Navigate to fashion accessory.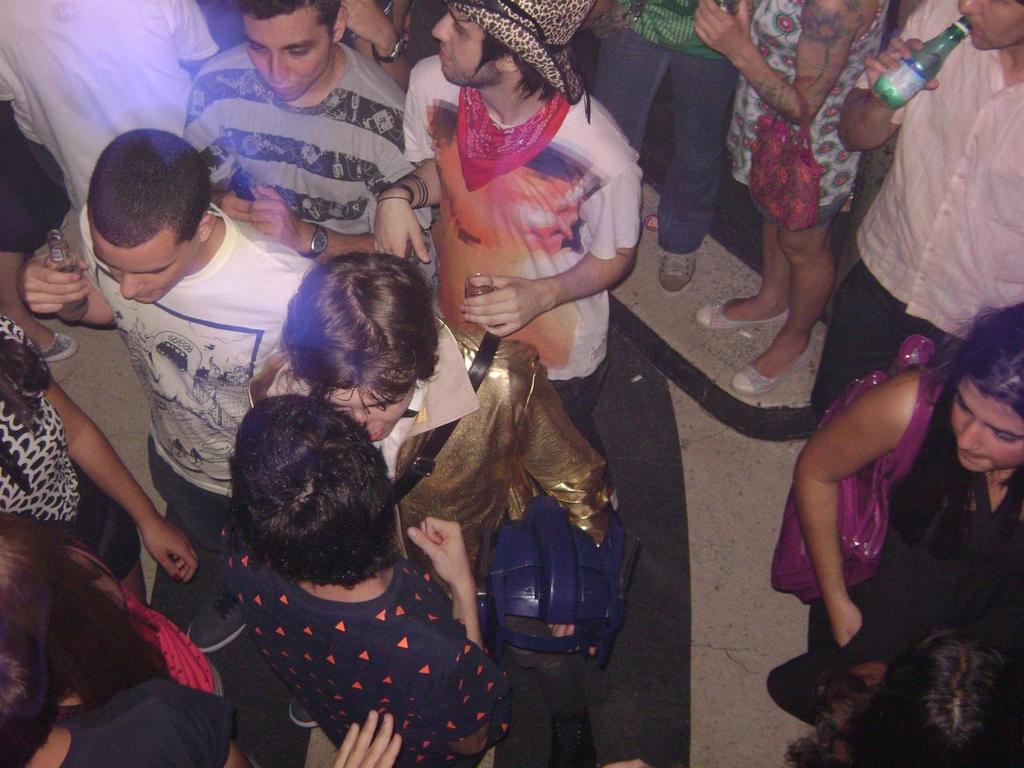
Navigation target: (left=182, top=580, right=252, bottom=652).
